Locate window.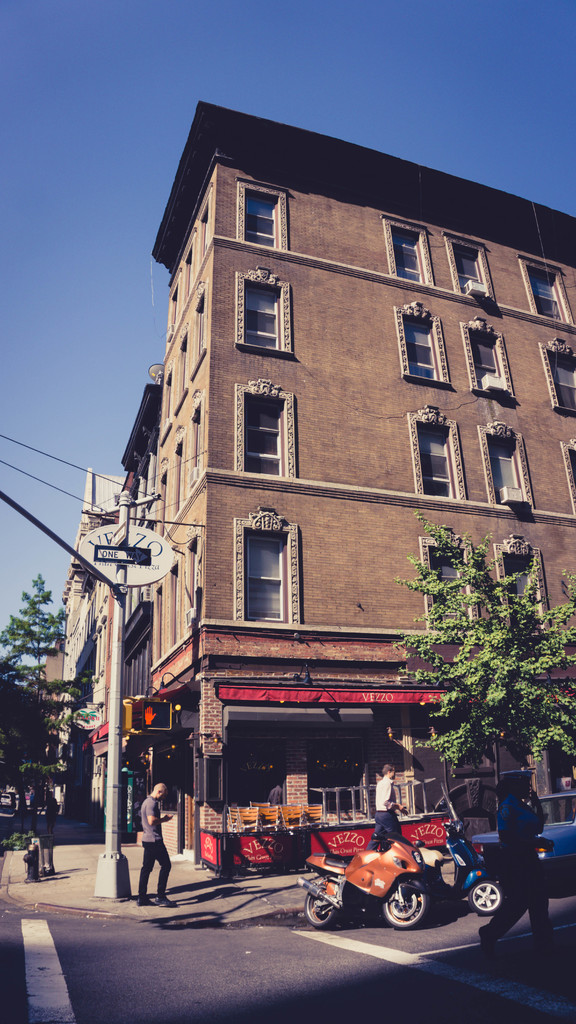
Bounding box: select_region(380, 217, 439, 289).
